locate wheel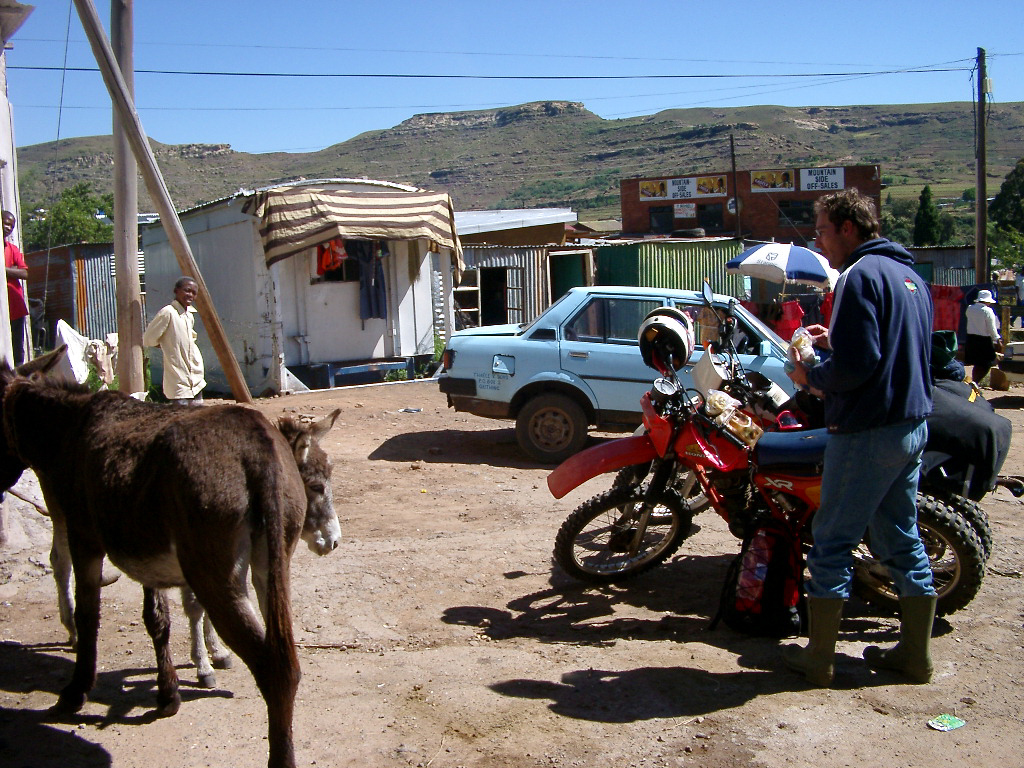
<region>510, 391, 595, 465</region>
